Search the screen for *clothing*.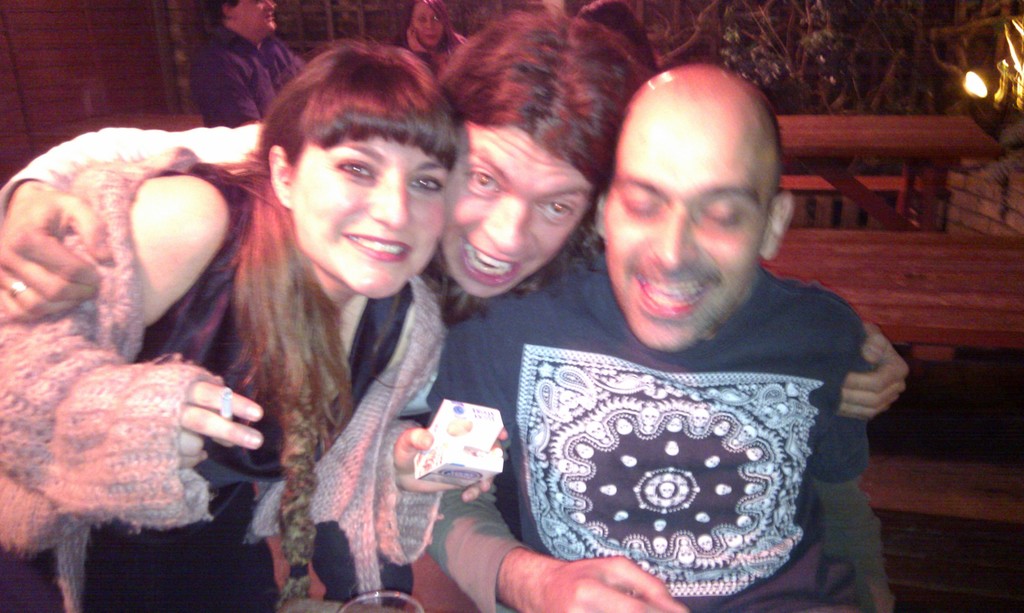
Found at {"x1": 191, "y1": 23, "x2": 306, "y2": 131}.
